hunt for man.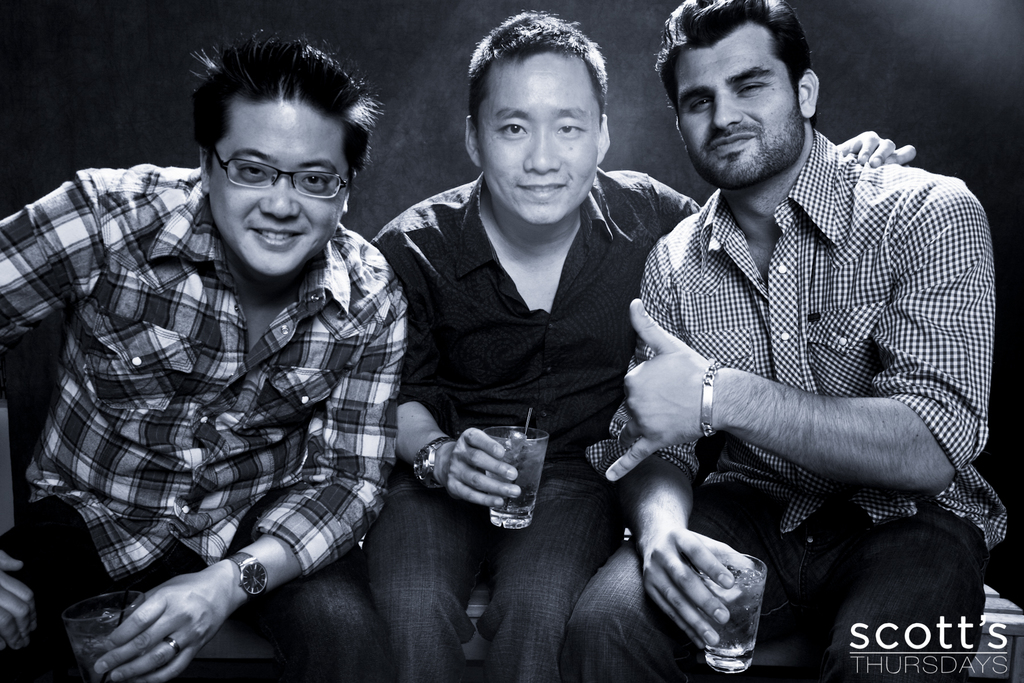
Hunted down at region(570, 0, 1002, 682).
